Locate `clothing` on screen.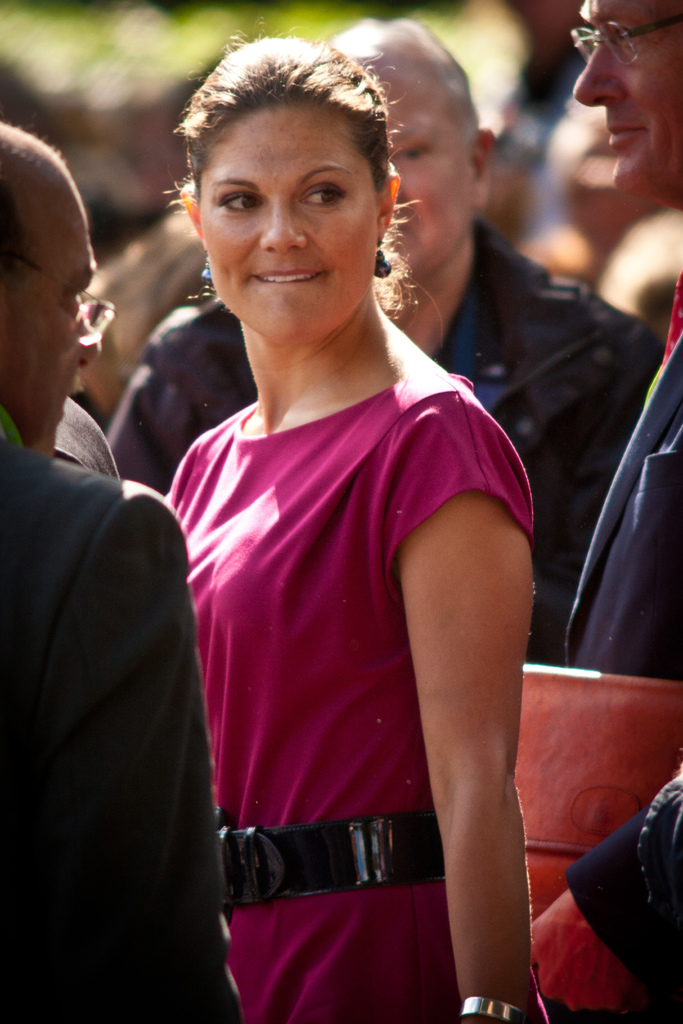
On screen at select_region(439, 216, 650, 650).
